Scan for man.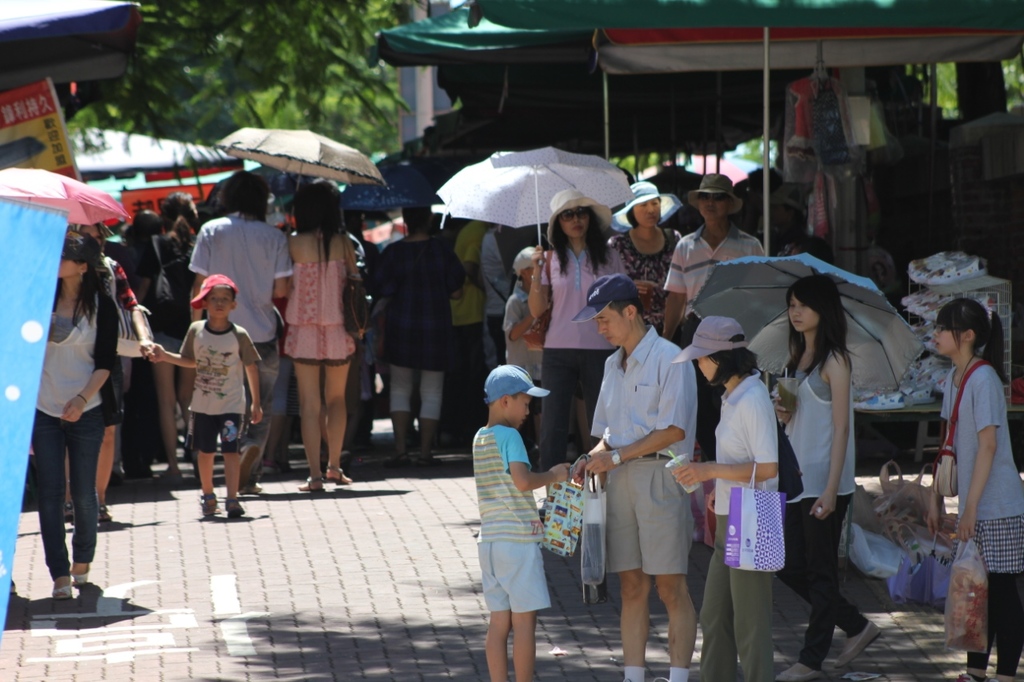
Scan result: <bbox>183, 169, 290, 505</bbox>.
